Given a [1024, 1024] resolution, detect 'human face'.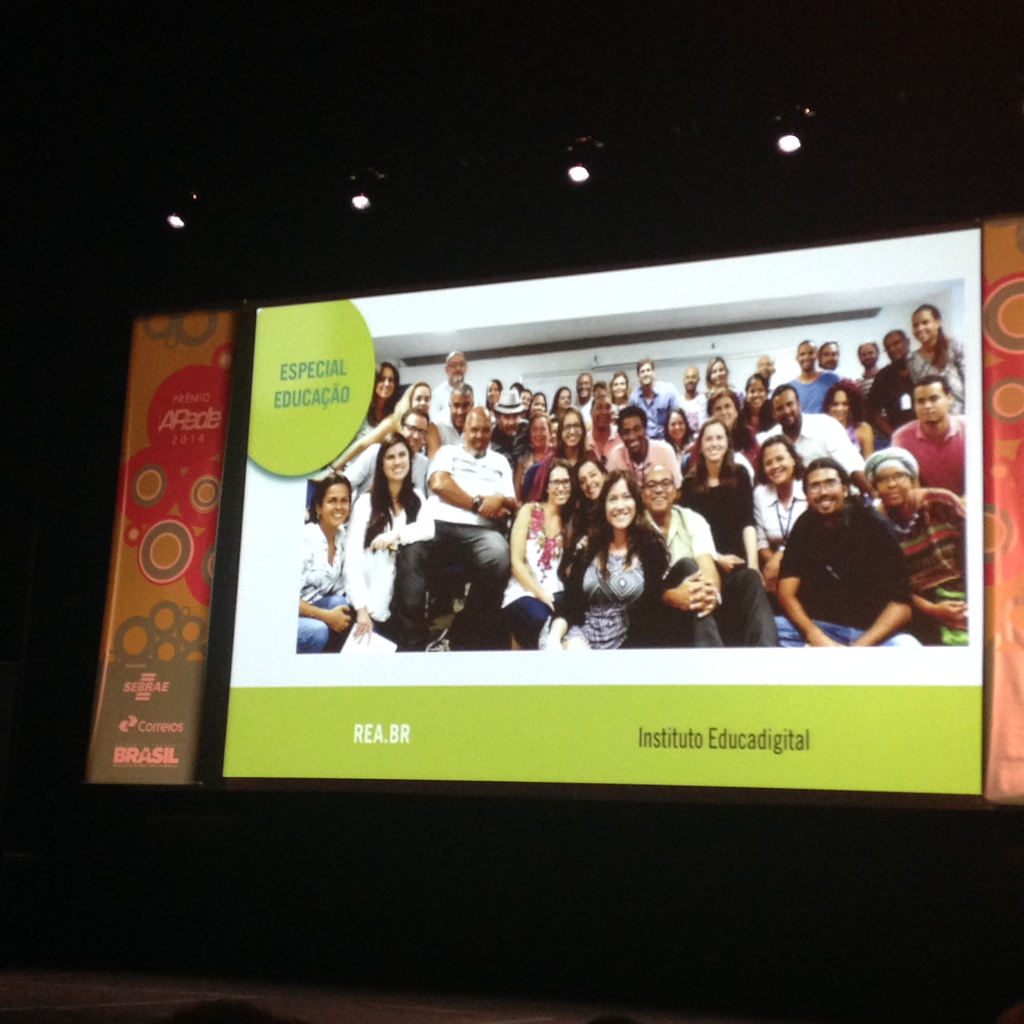
bbox(484, 380, 500, 406).
